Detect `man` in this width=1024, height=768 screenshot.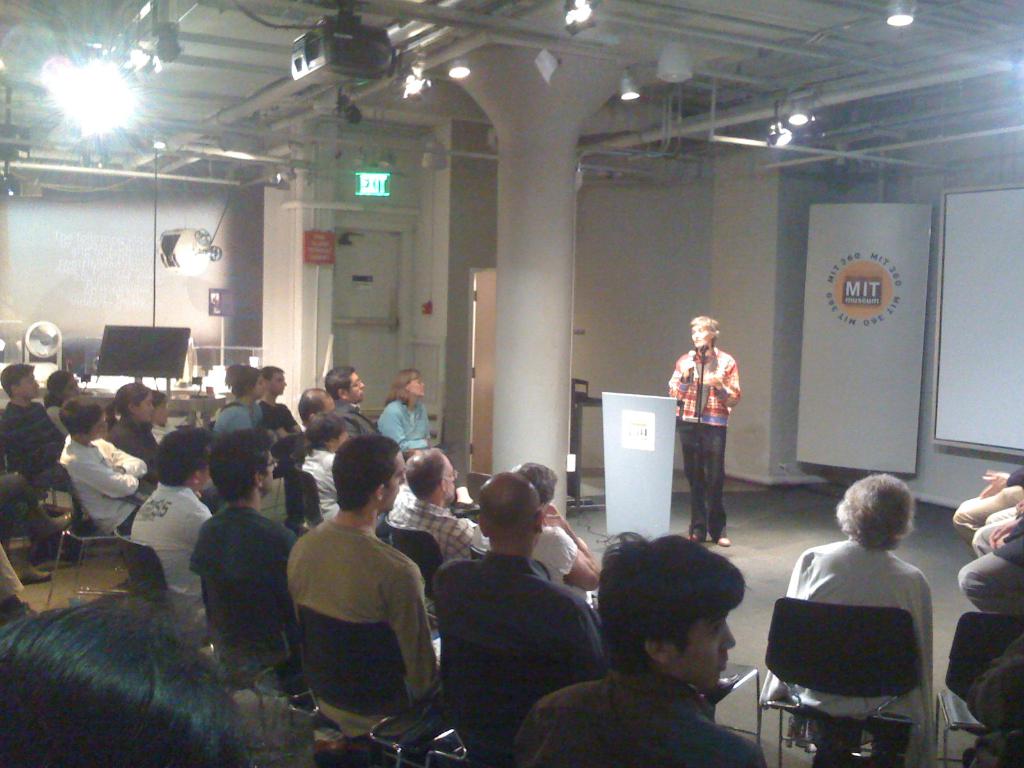
Detection: <region>187, 426, 312, 712</region>.
